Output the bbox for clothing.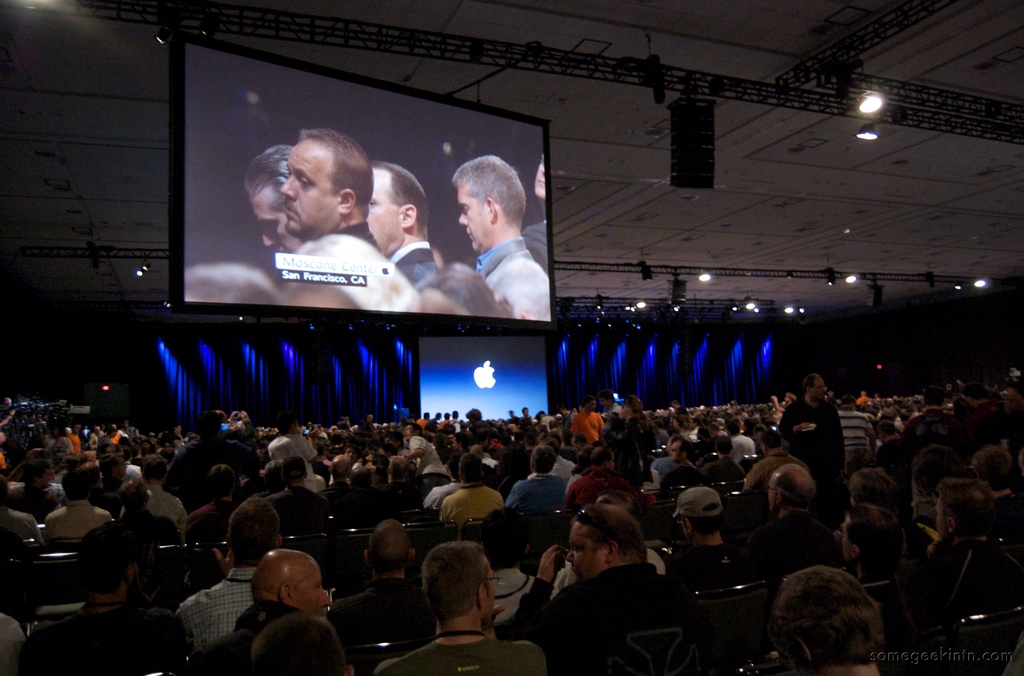
bbox(74, 513, 180, 557).
